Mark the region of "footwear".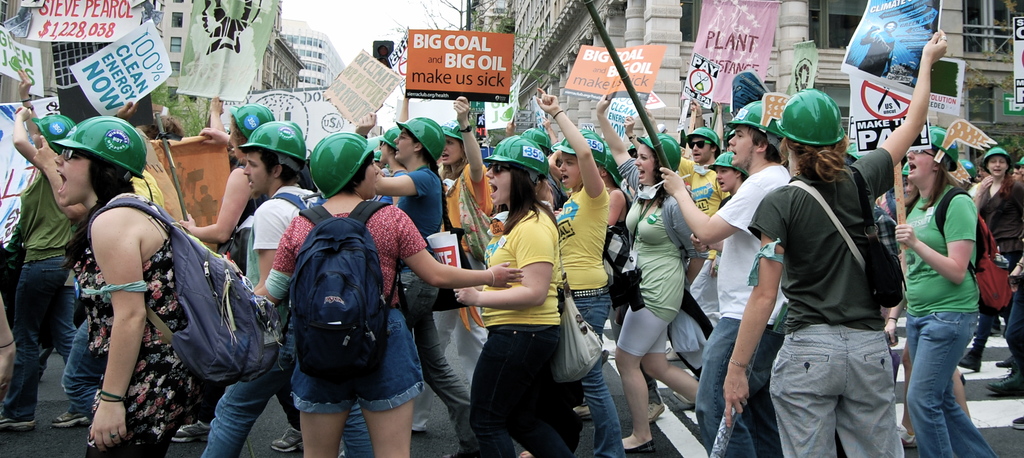
Region: detection(172, 423, 219, 446).
